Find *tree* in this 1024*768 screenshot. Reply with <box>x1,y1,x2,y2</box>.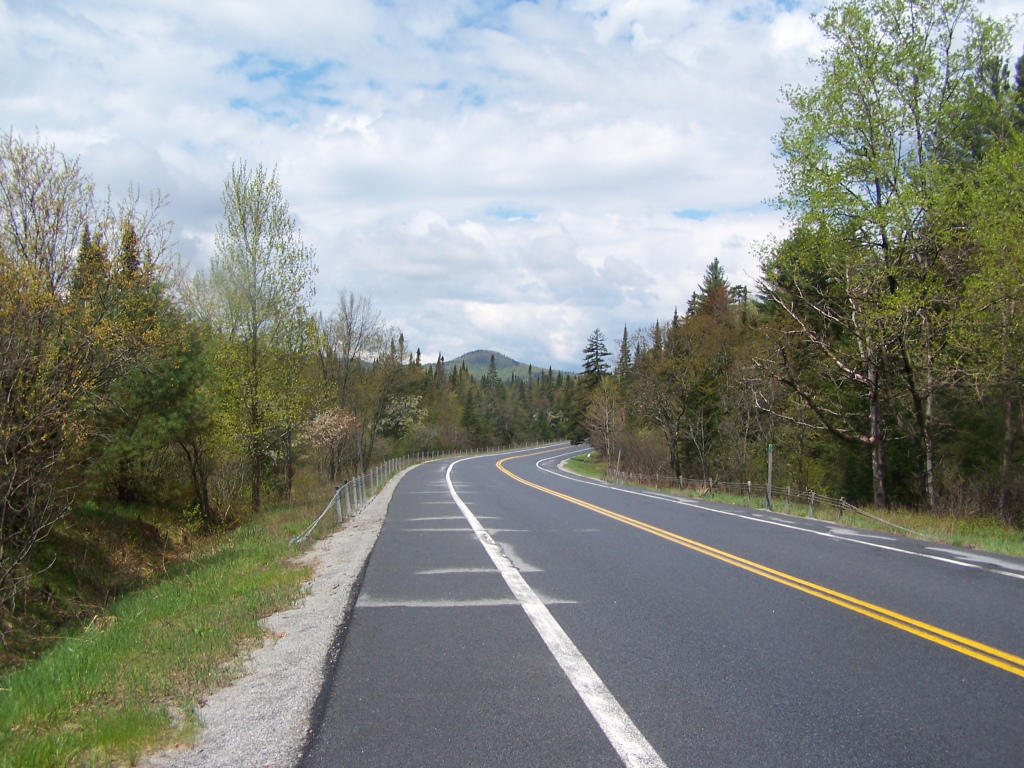
<box>0,121,221,645</box>.
